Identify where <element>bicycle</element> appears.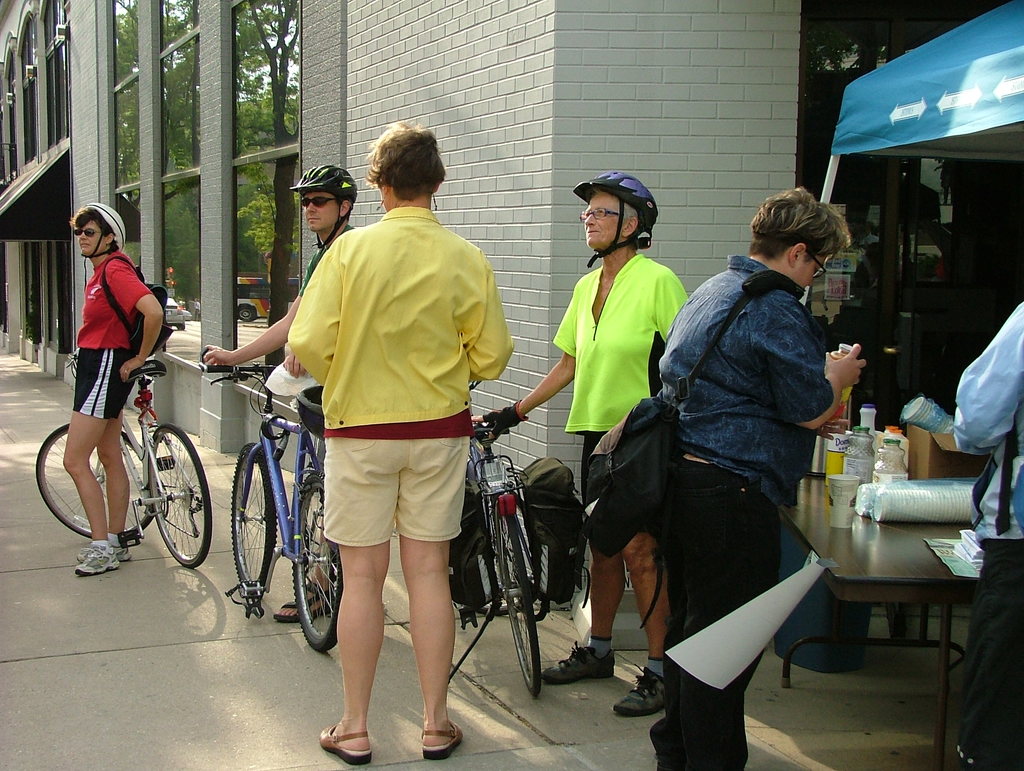
Appears at (left=42, top=349, right=190, bottom=576).
